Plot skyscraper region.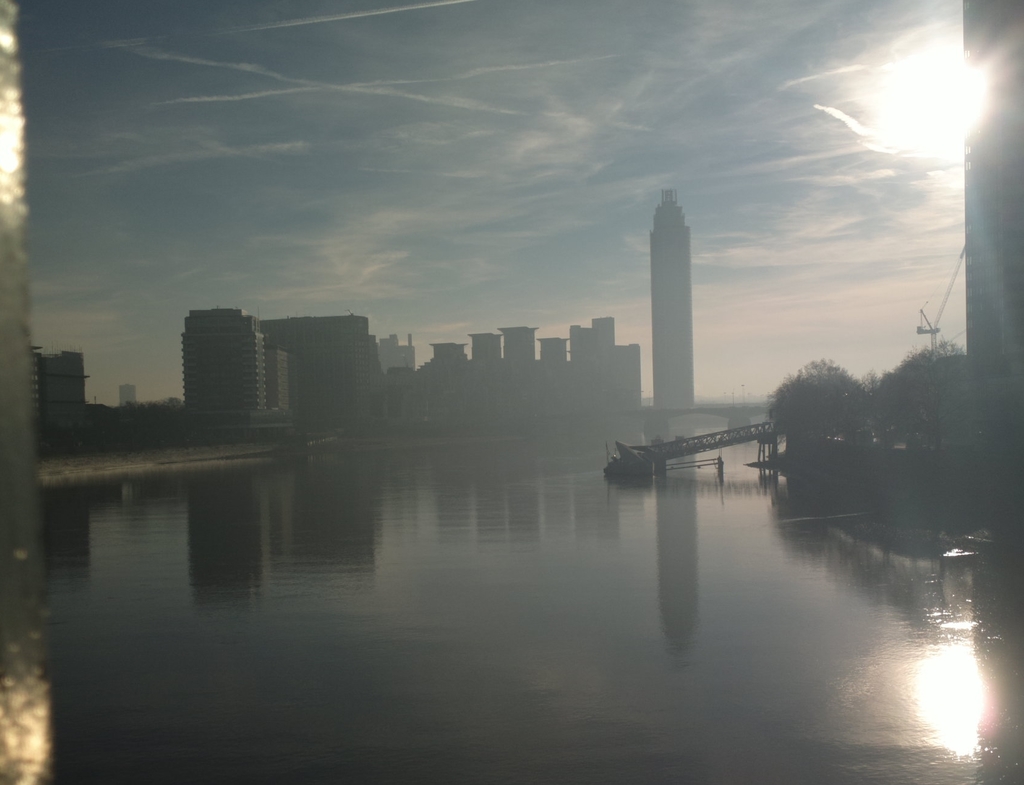
Plotted at 652/193/694/406.
